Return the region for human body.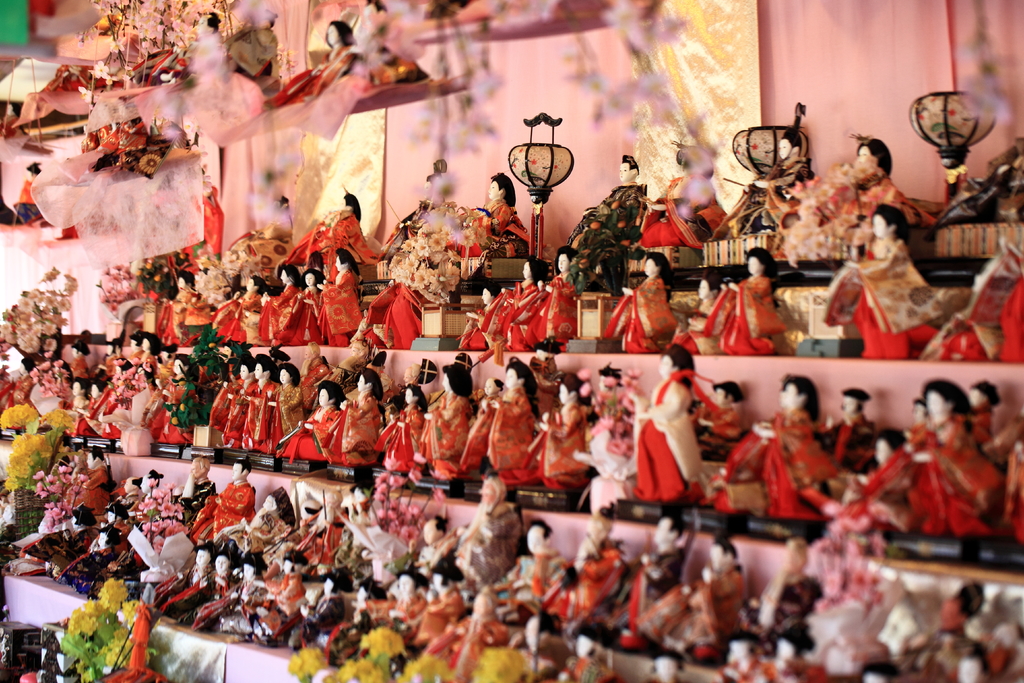
box=[896, 381, 996, 551].
